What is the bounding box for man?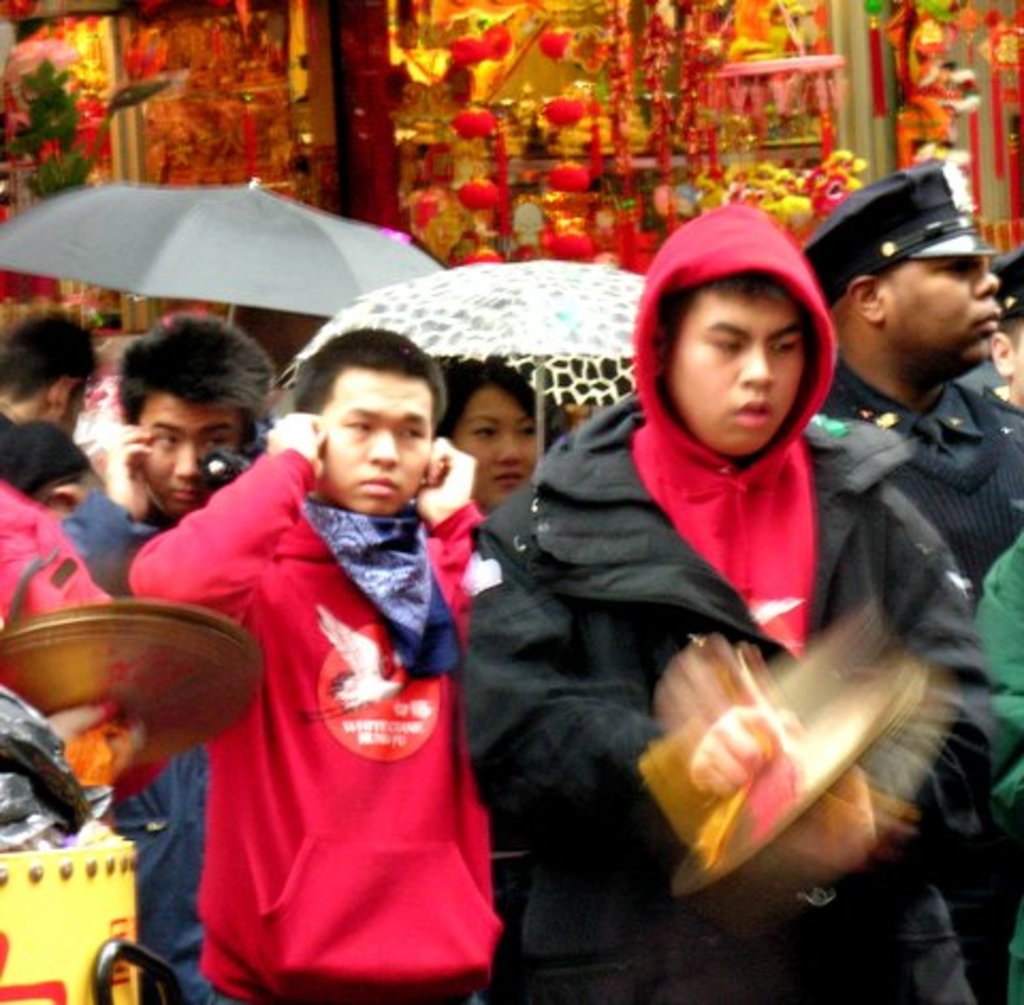
select_region(122, 320, 482, 1003).
